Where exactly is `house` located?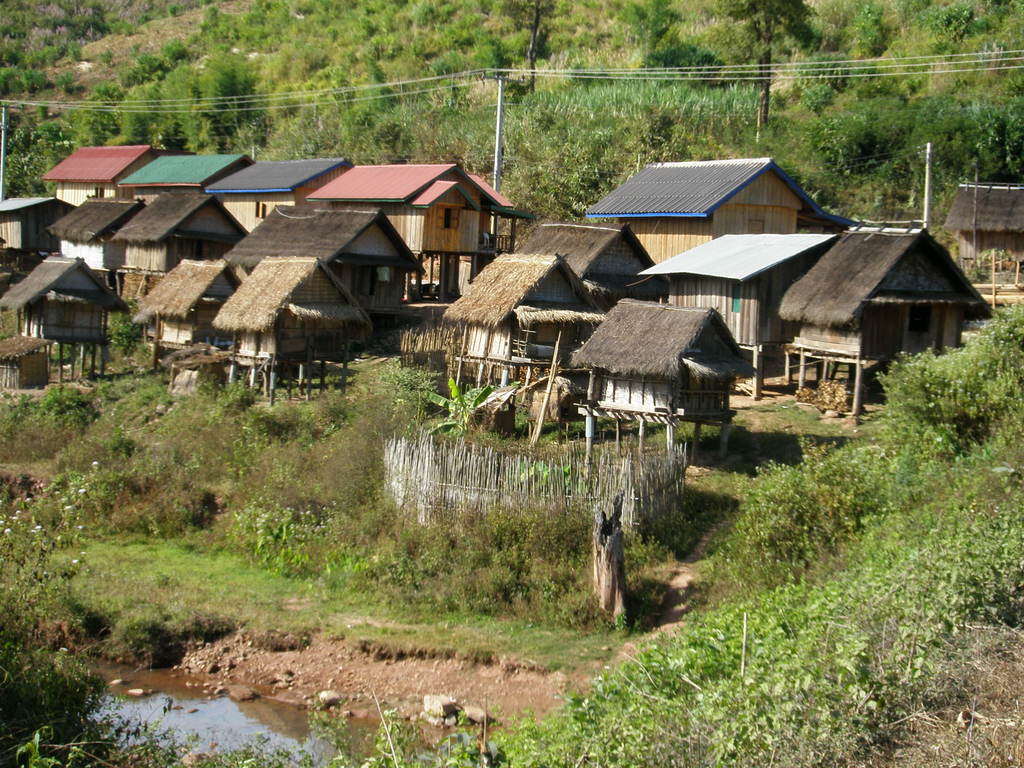
Its bounding box is [937,172,1023,282].
